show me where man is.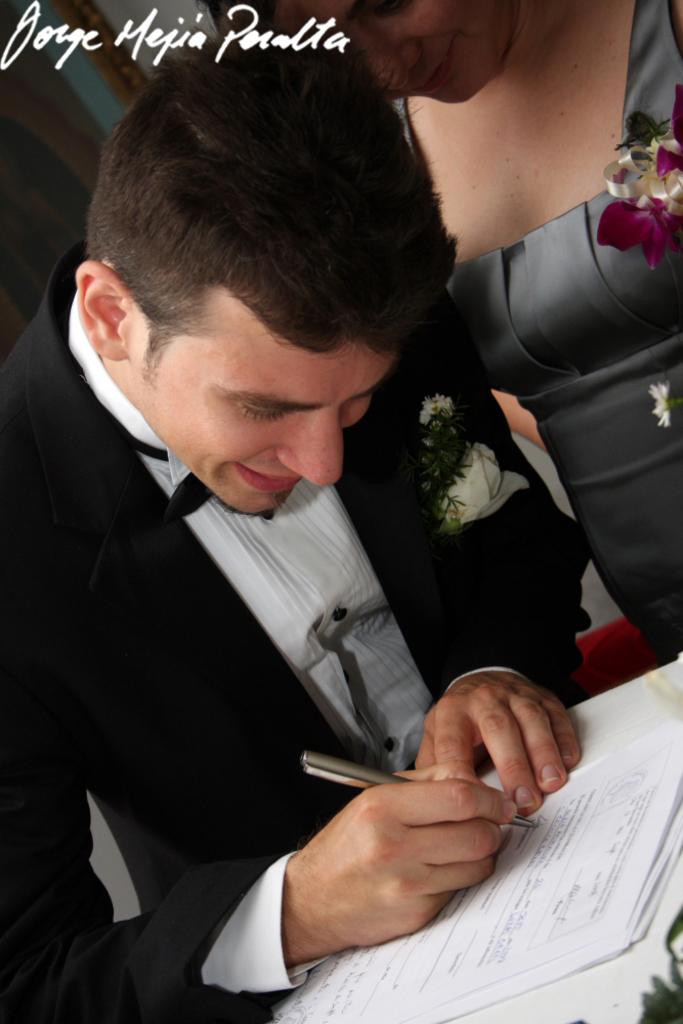
man is at 0/48/597/1005.
